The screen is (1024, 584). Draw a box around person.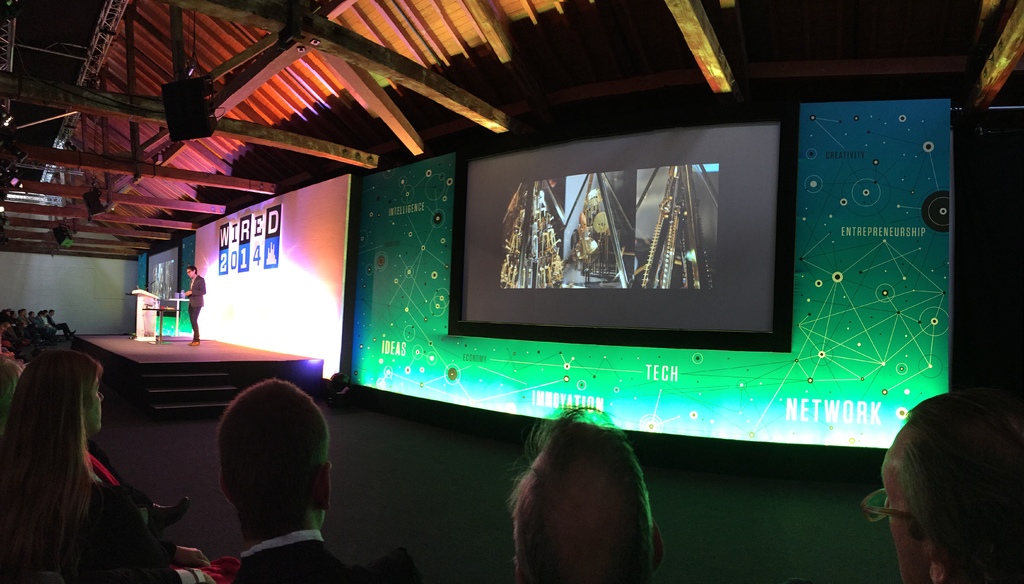
bbox(877, 390, 1023, 583).
